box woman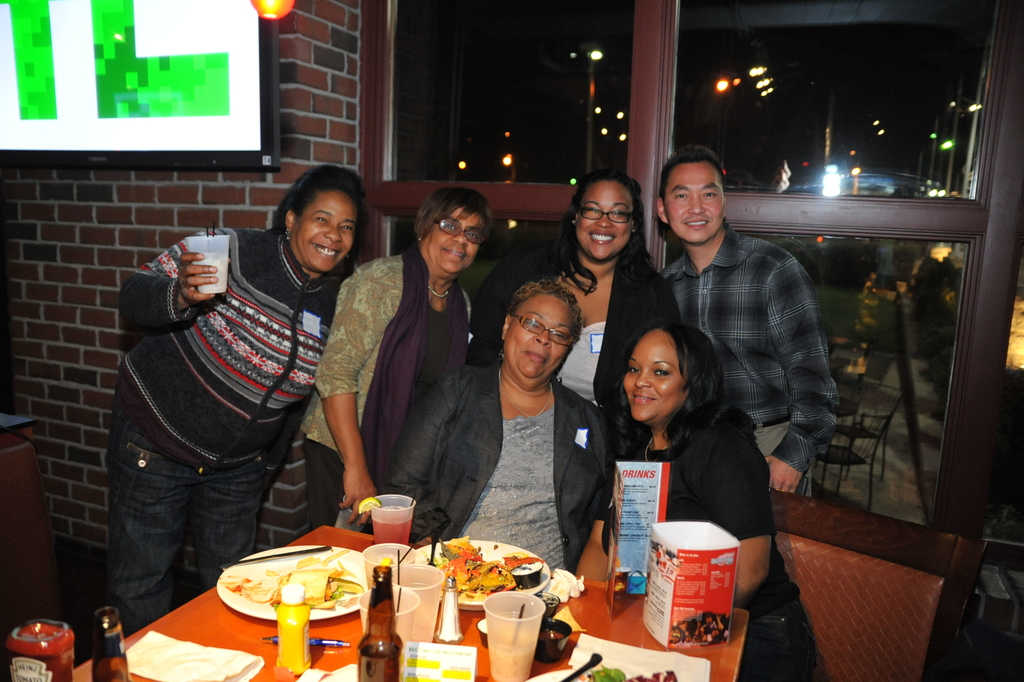
region(467, 165, 683, 431)
